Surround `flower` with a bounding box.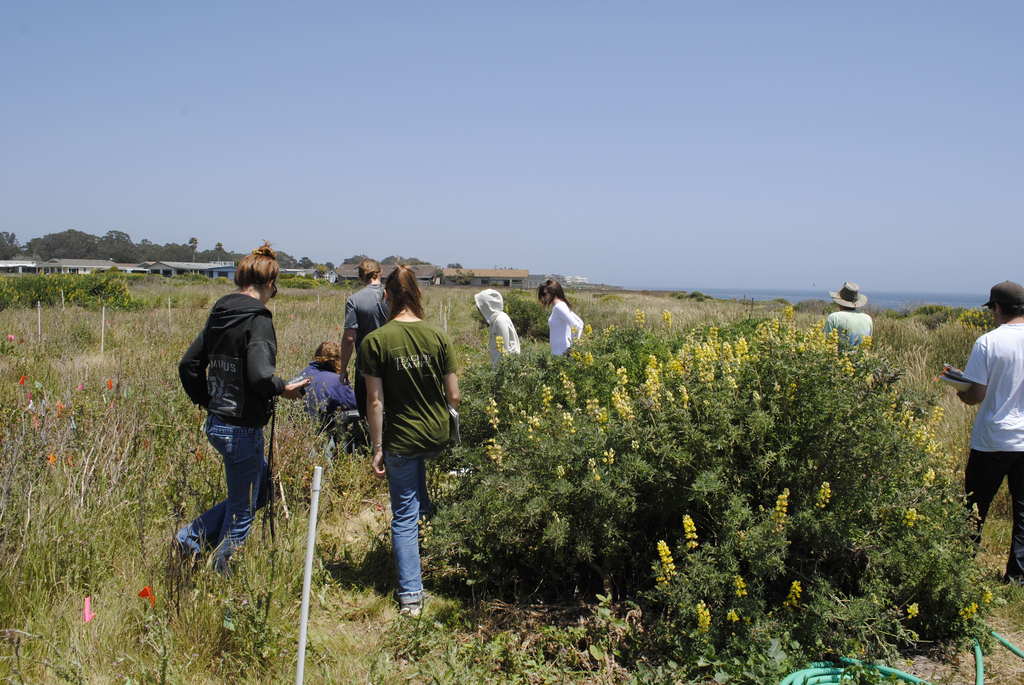
(904, 510, 919, 535).
